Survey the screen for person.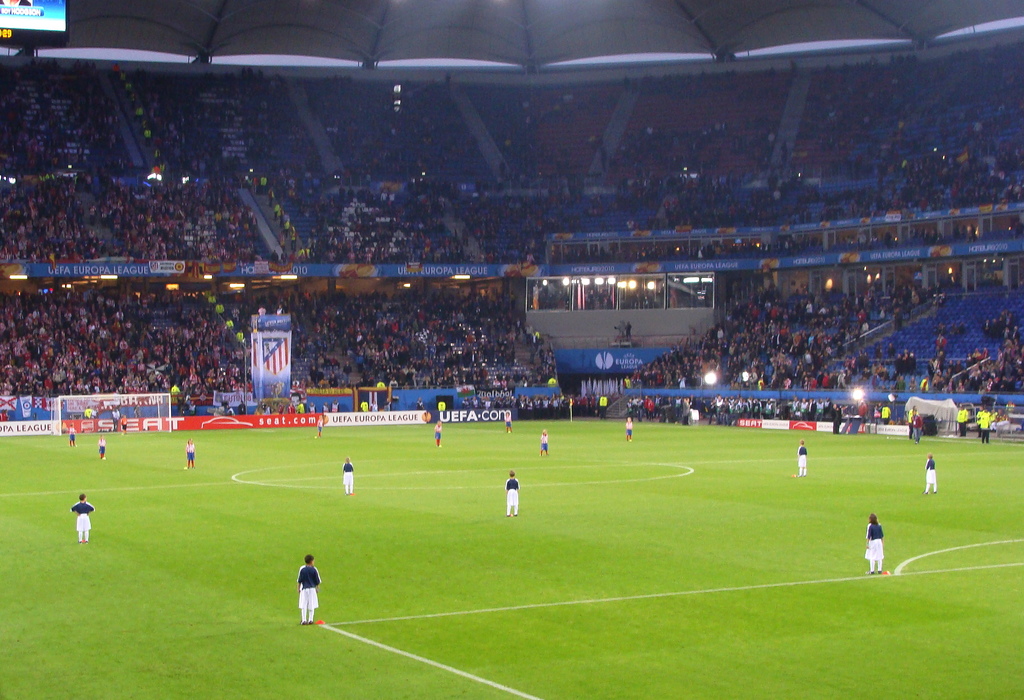
Survey found: <box>70,491,97,543</box>.
